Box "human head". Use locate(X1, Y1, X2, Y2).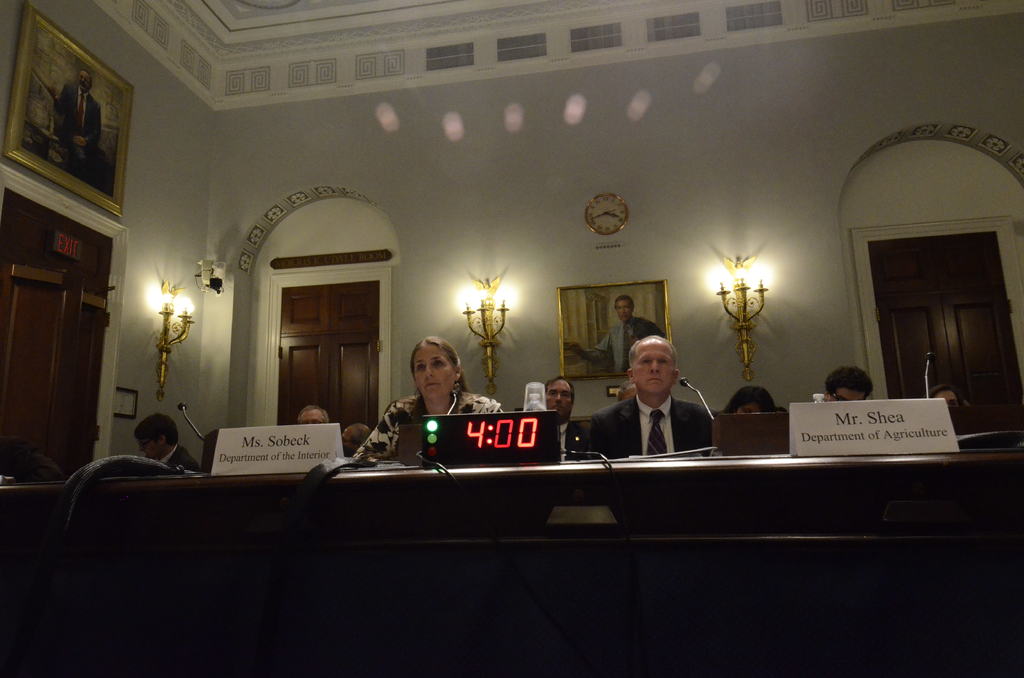
locate(296, 401, 331, 424).
